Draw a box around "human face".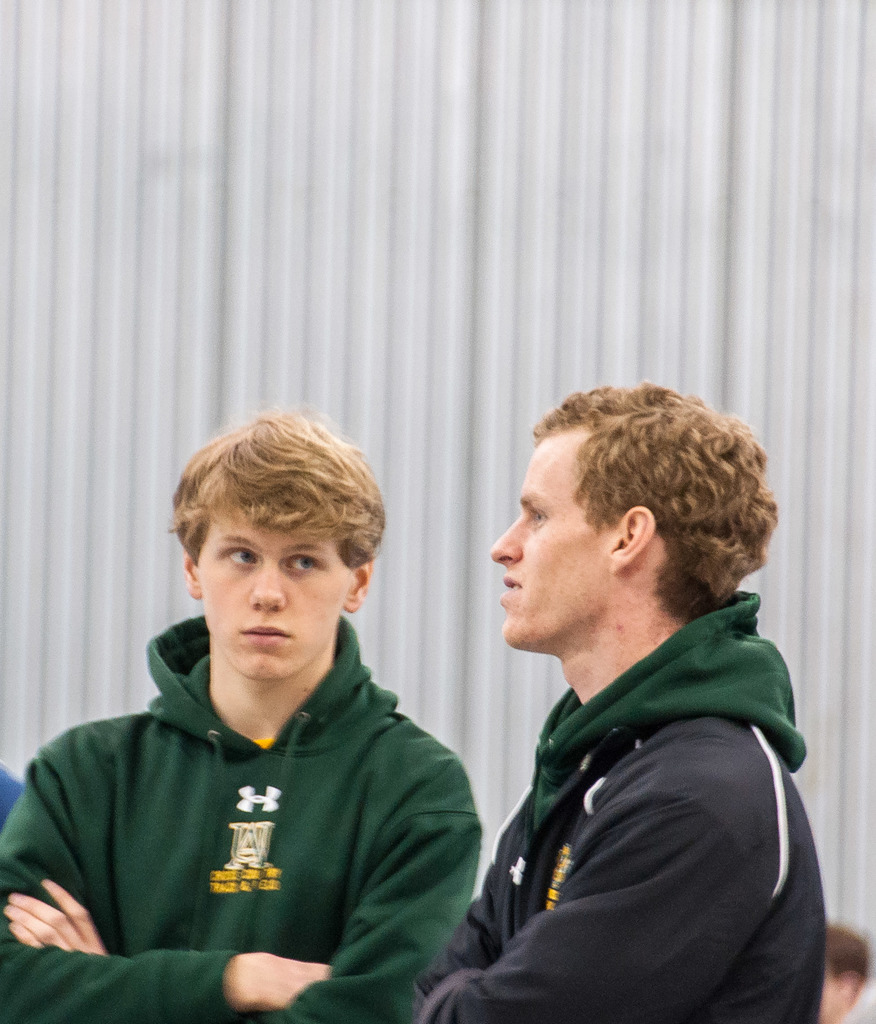
(x1=191, y1=488, x2=350, y2=683).
